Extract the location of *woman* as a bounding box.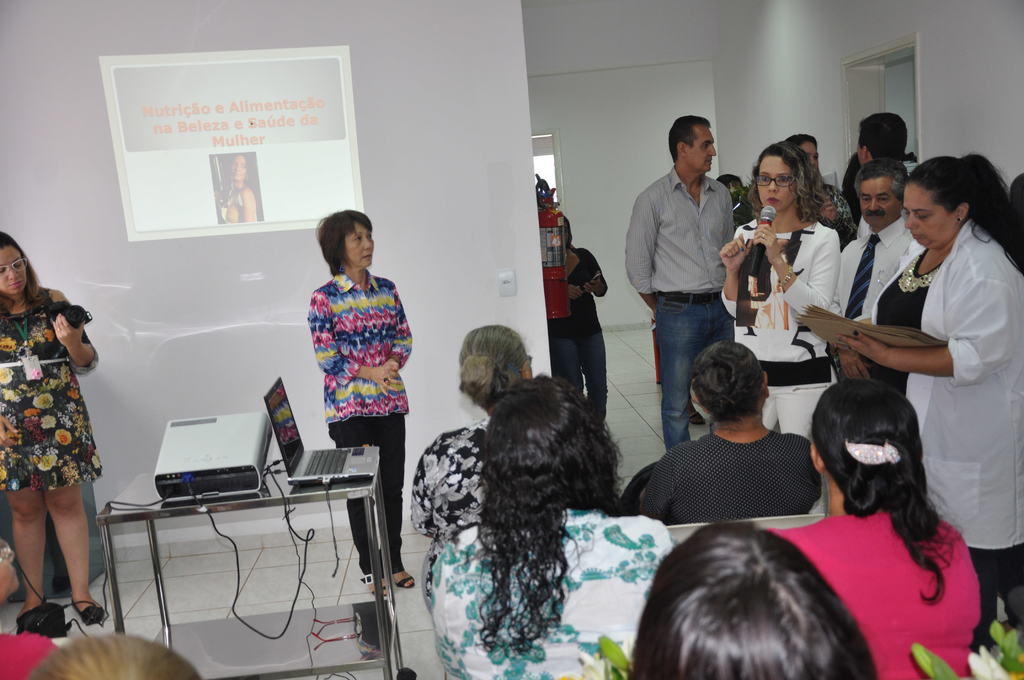
box=[712, 142, 838, 439].
